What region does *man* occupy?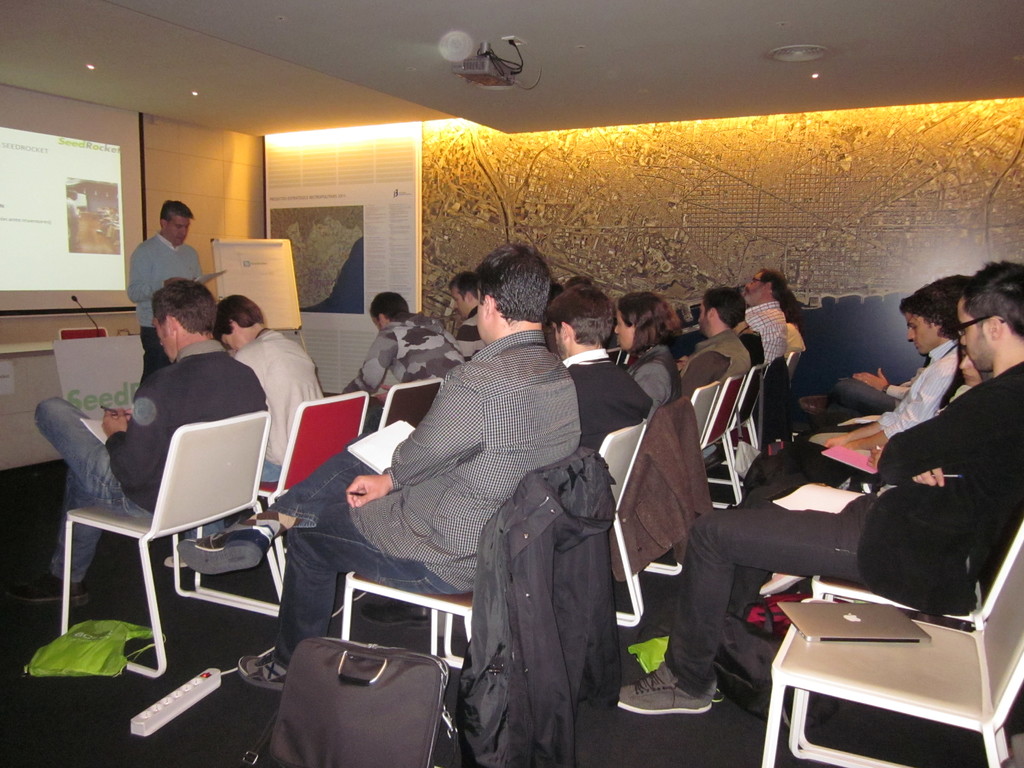
234:243:580:701.
